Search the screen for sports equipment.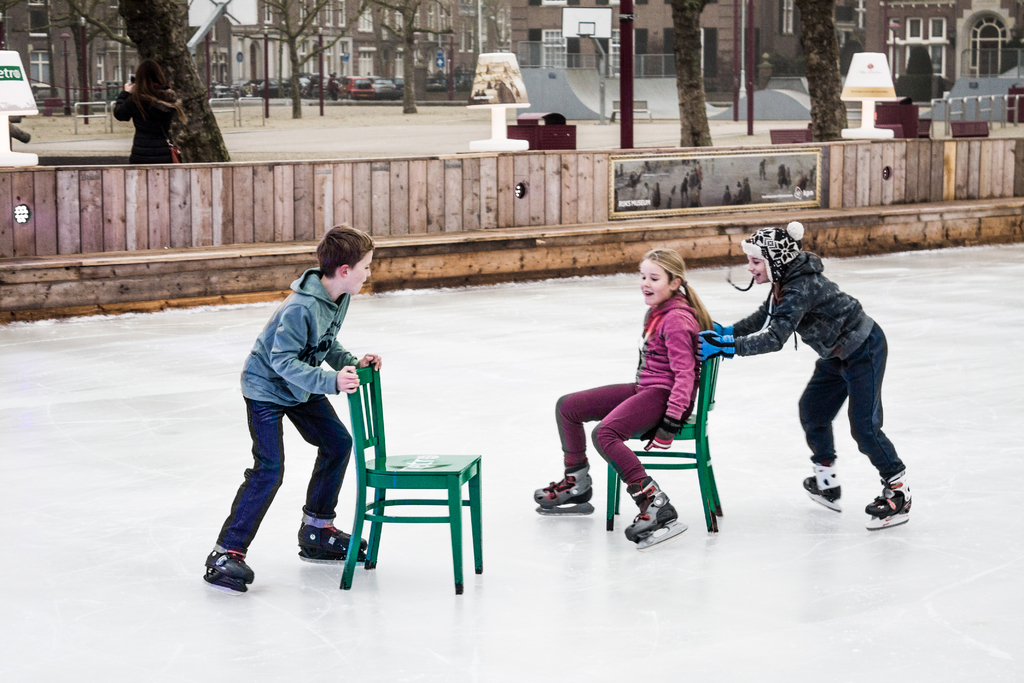
Found at <region>624, 468, 690, 549</region>.
